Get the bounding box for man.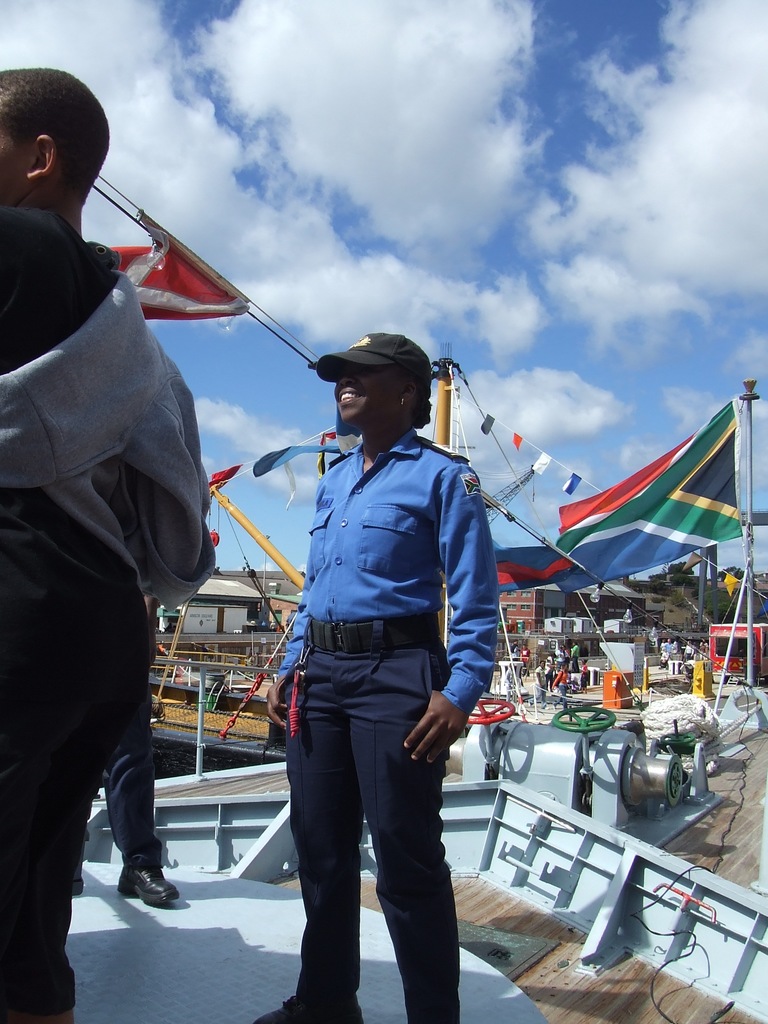
(250,314,506,1010).
